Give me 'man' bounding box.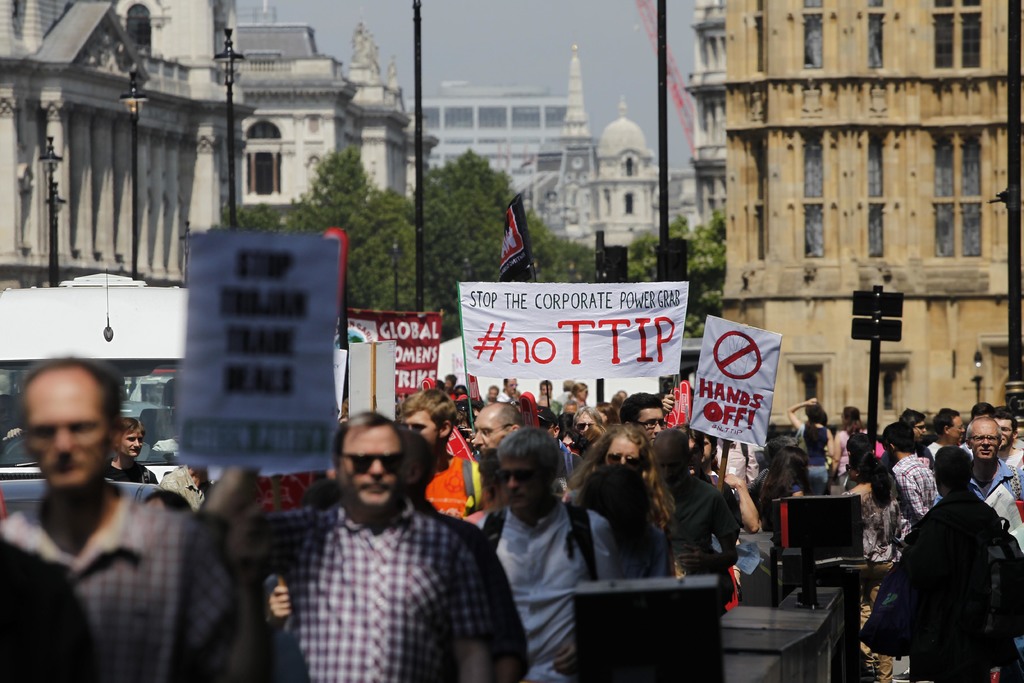
{"left": 401, "top": 386, "right": 480, "bottom": 530}.
